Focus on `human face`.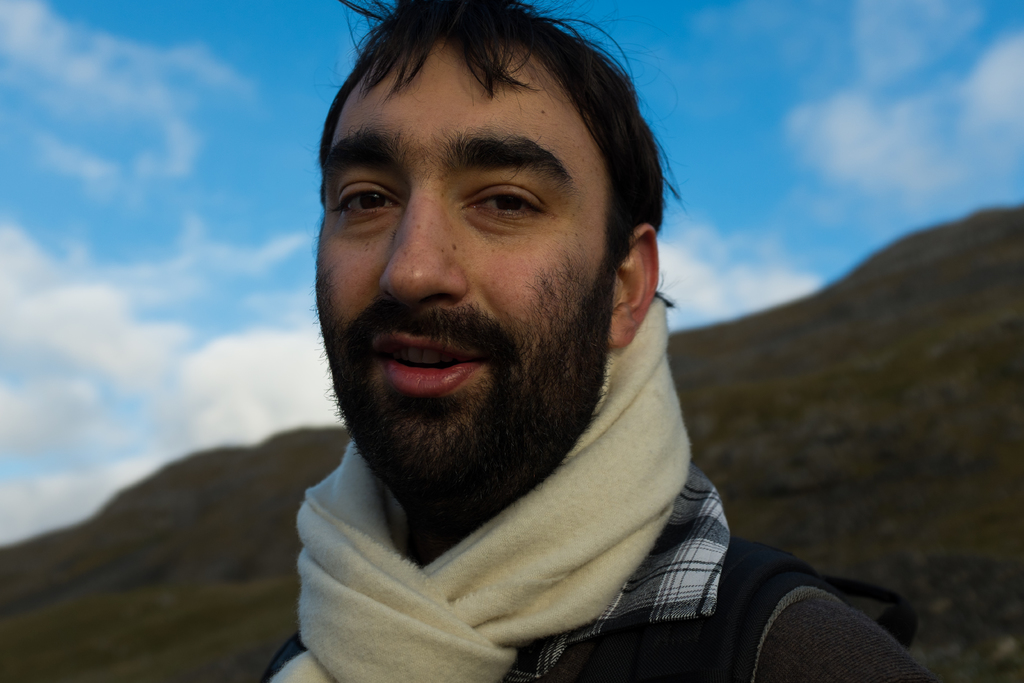
Focused at box(312, 37, 616, 497).
